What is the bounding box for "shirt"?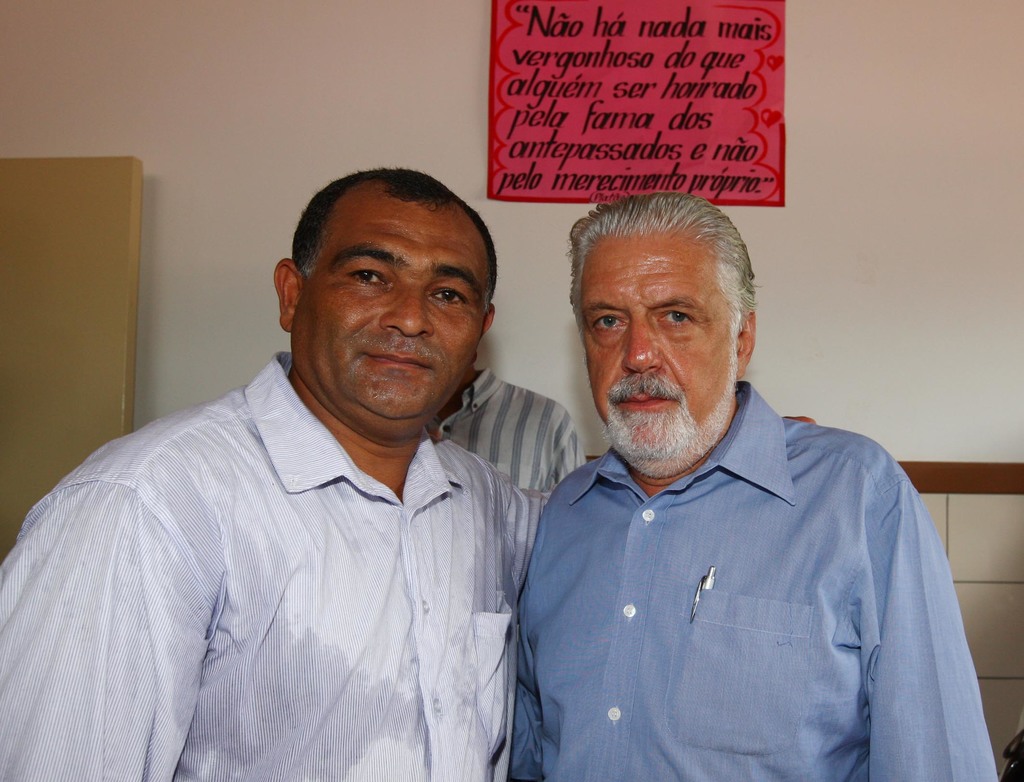
<box>432,365,588,490</box>.
